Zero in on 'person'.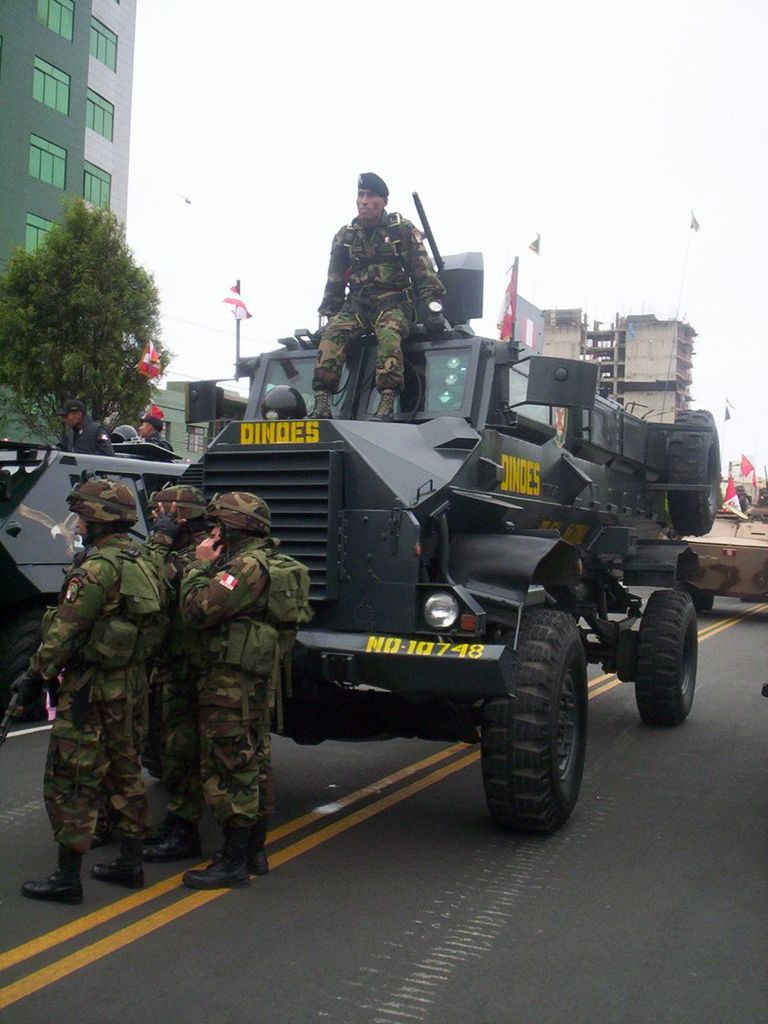
Zeroed in: l=12, t=473, r=166, b=904.
